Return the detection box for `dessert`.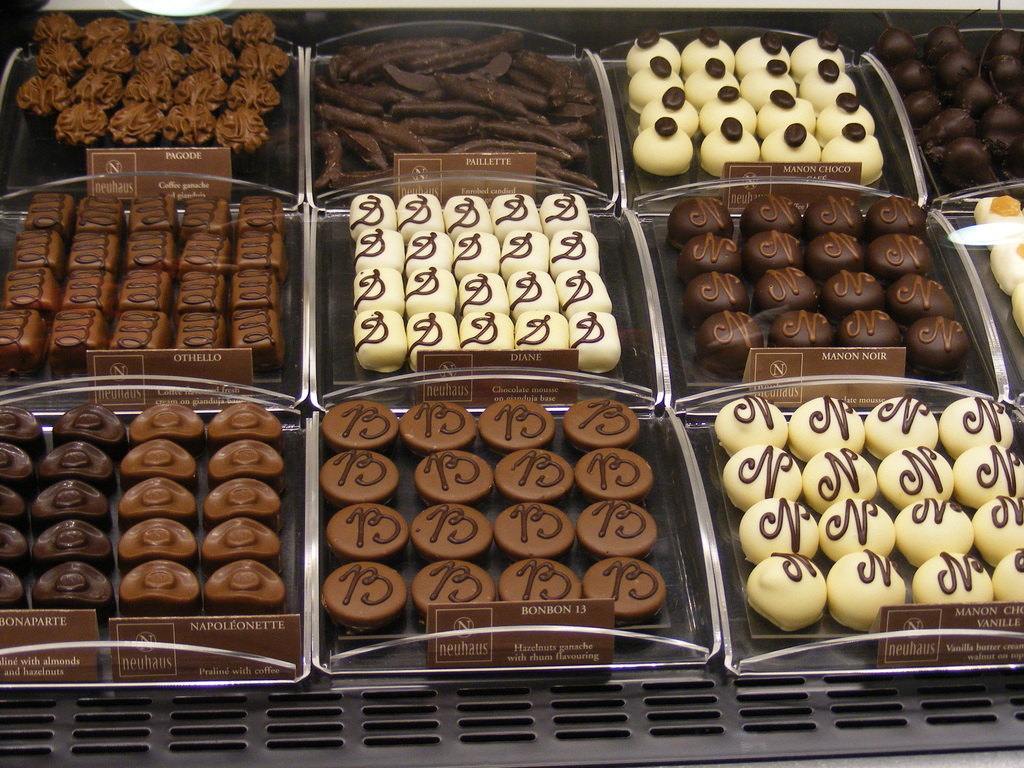
<region>179, 195, 238, 228</region>.
